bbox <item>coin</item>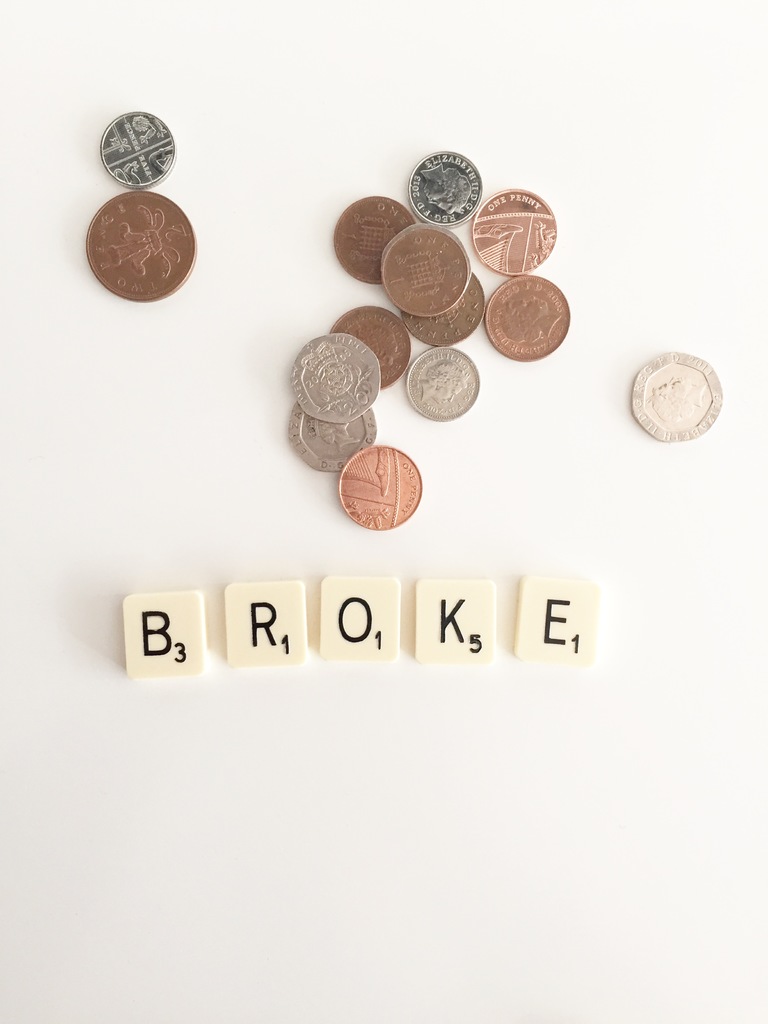
79/186/198/305
